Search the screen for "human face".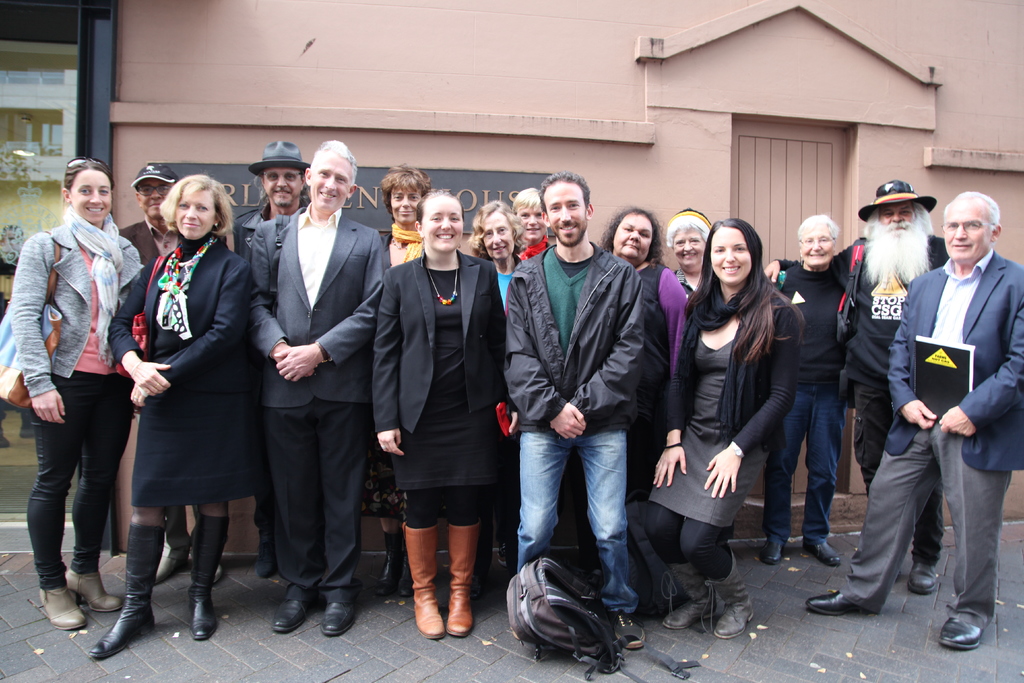
Found at left=267, top=165, right=298, bottom=209.
